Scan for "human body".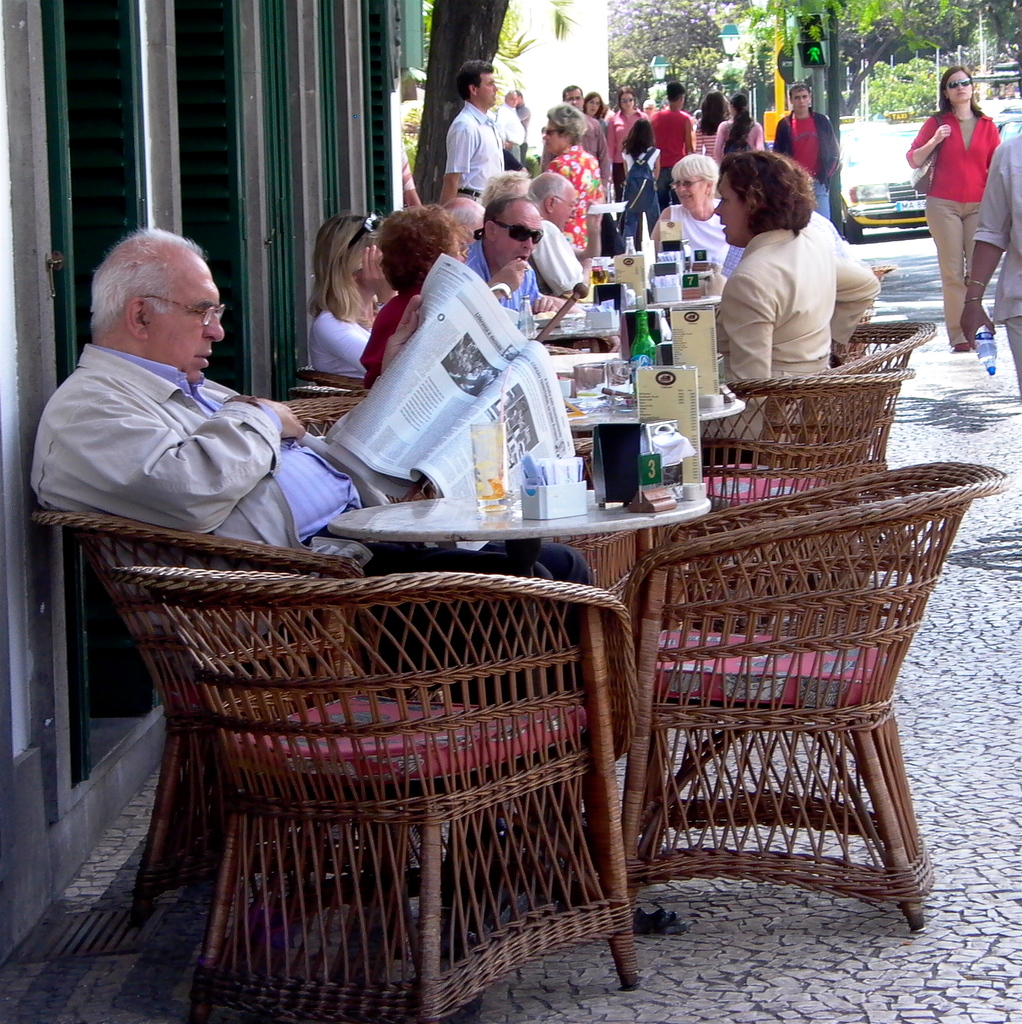
Scan result: 439, 58, 499, 198.
